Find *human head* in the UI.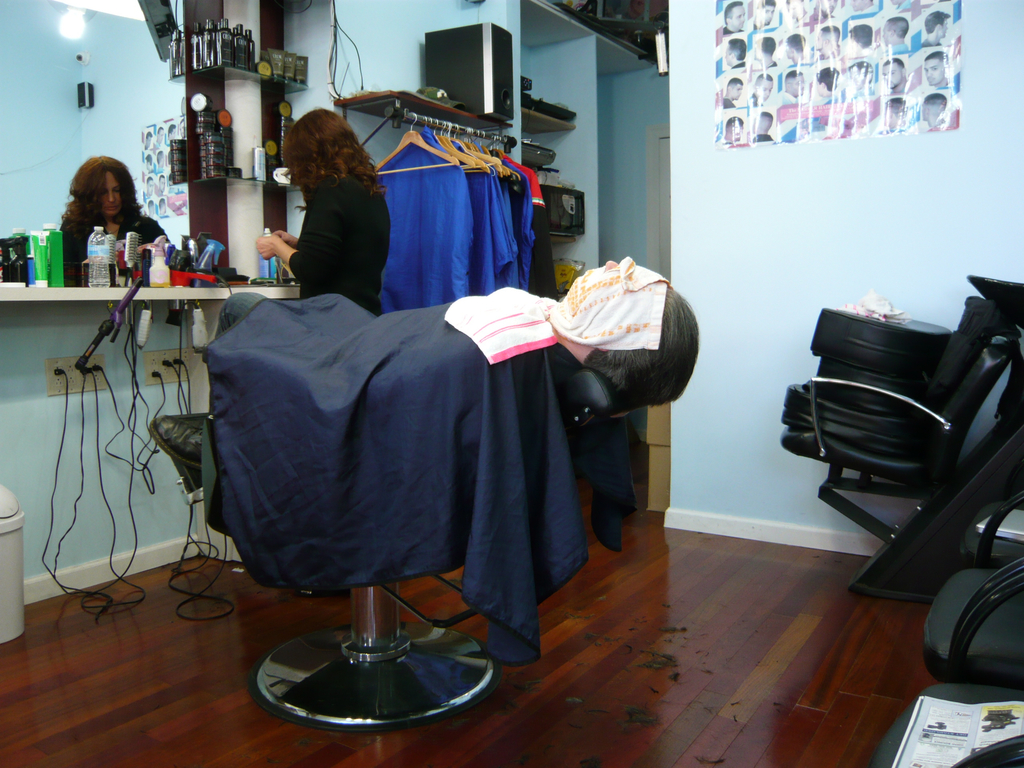
UI element at [x1=924, y1=51, x2=947, y2=83].
